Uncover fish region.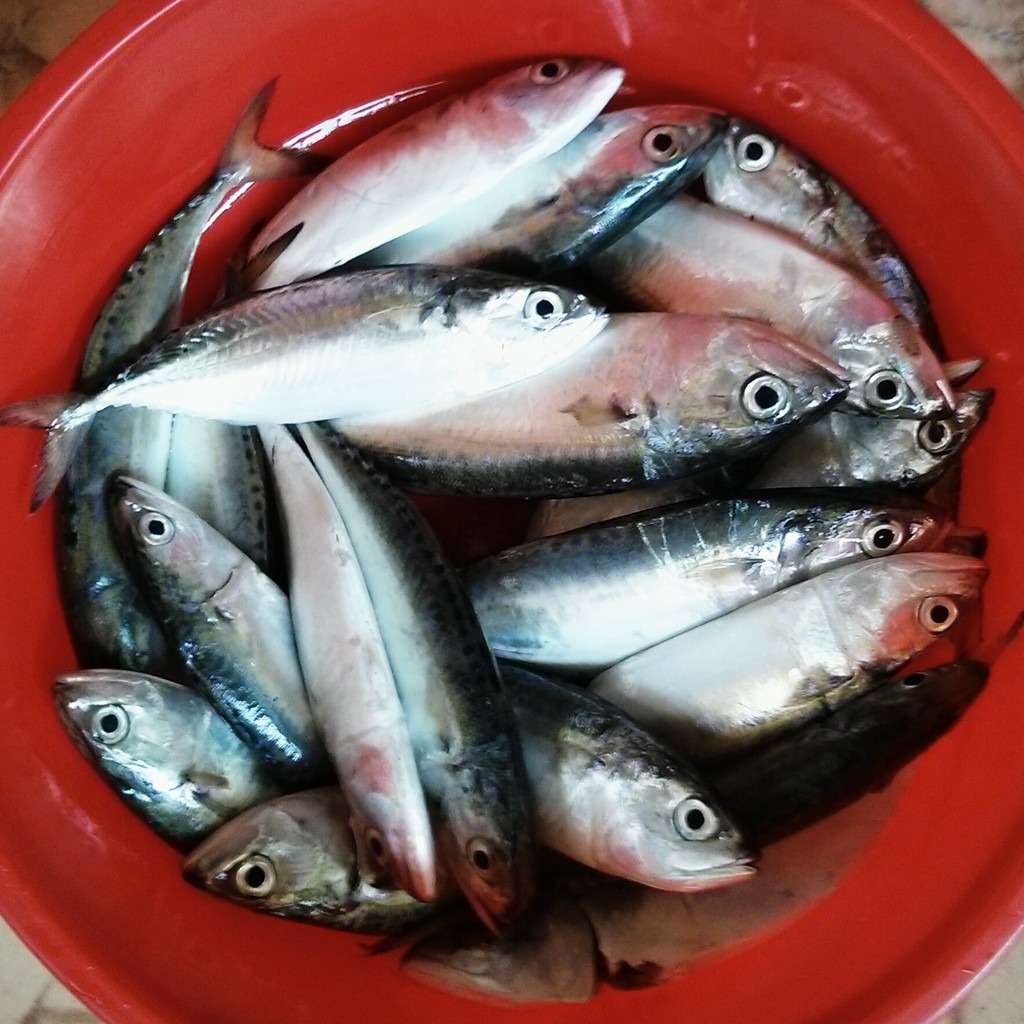
Uncovered: <bbox>577, 550, 987, 815</bbox>.
